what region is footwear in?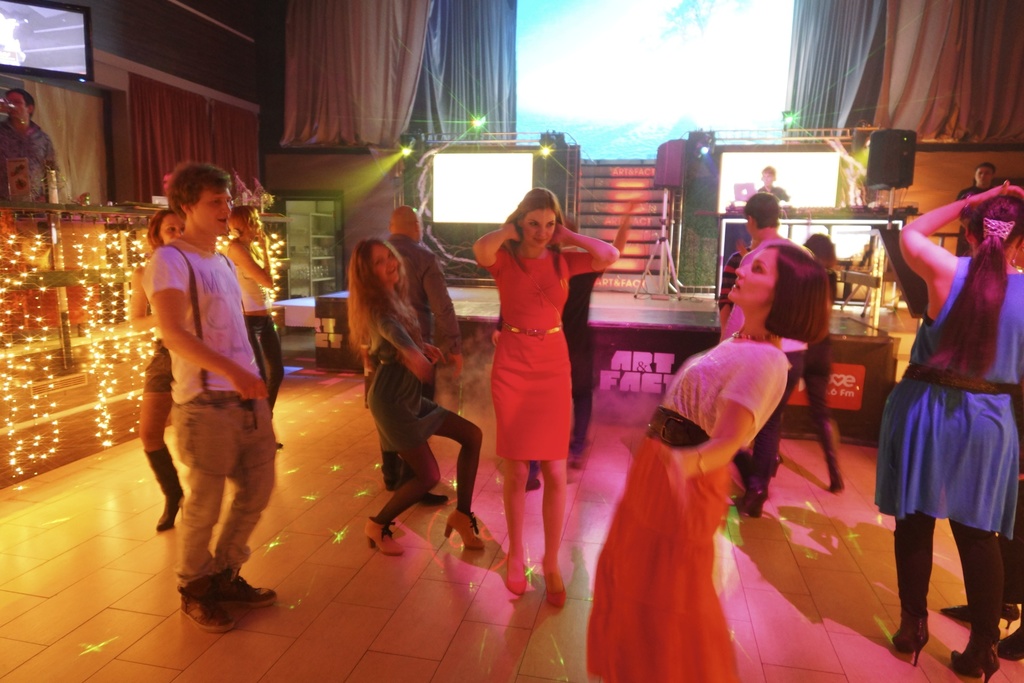
locate(936, 600, 999, 620).
